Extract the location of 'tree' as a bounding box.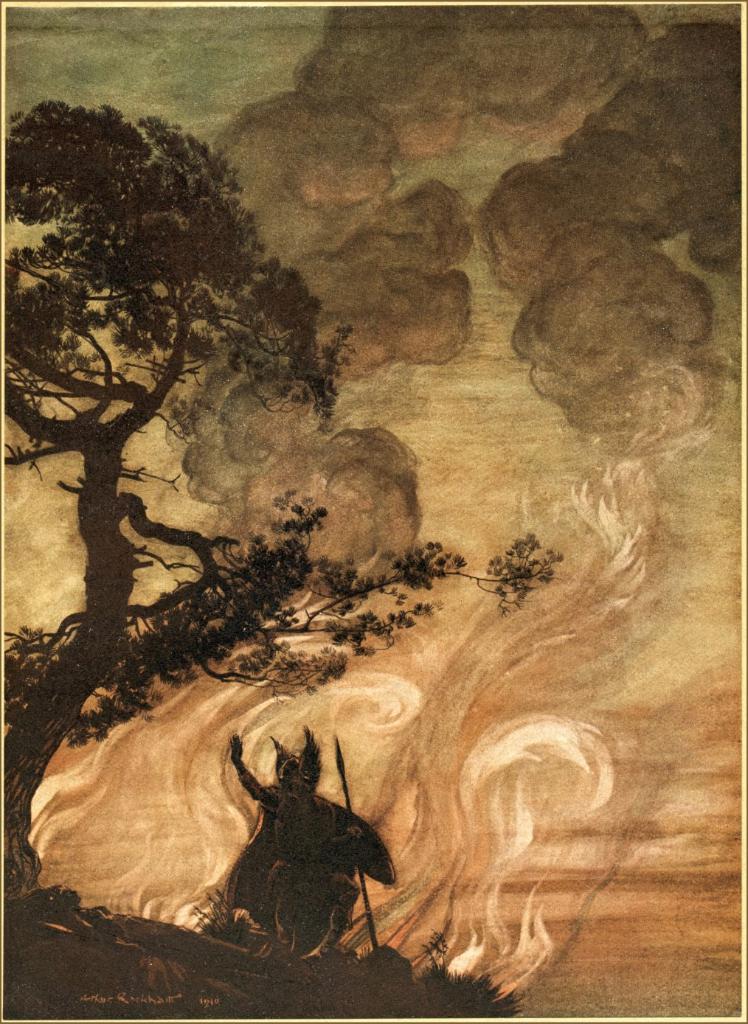
crop(0, 91, 561, 928).
